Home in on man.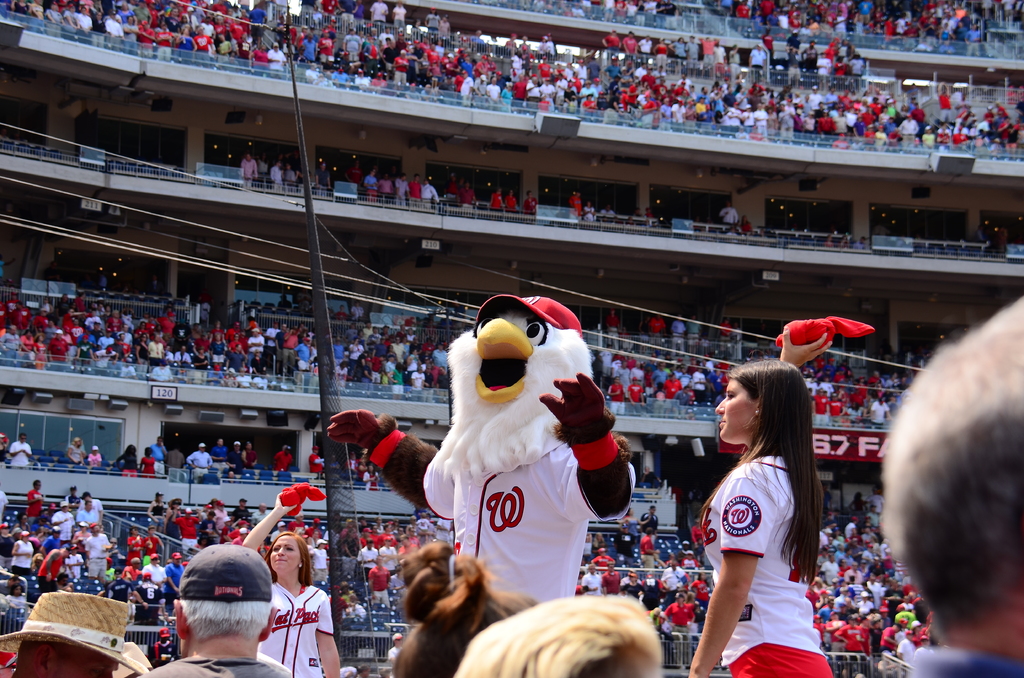
Homed in at <box>105,582,134,603</box>.
